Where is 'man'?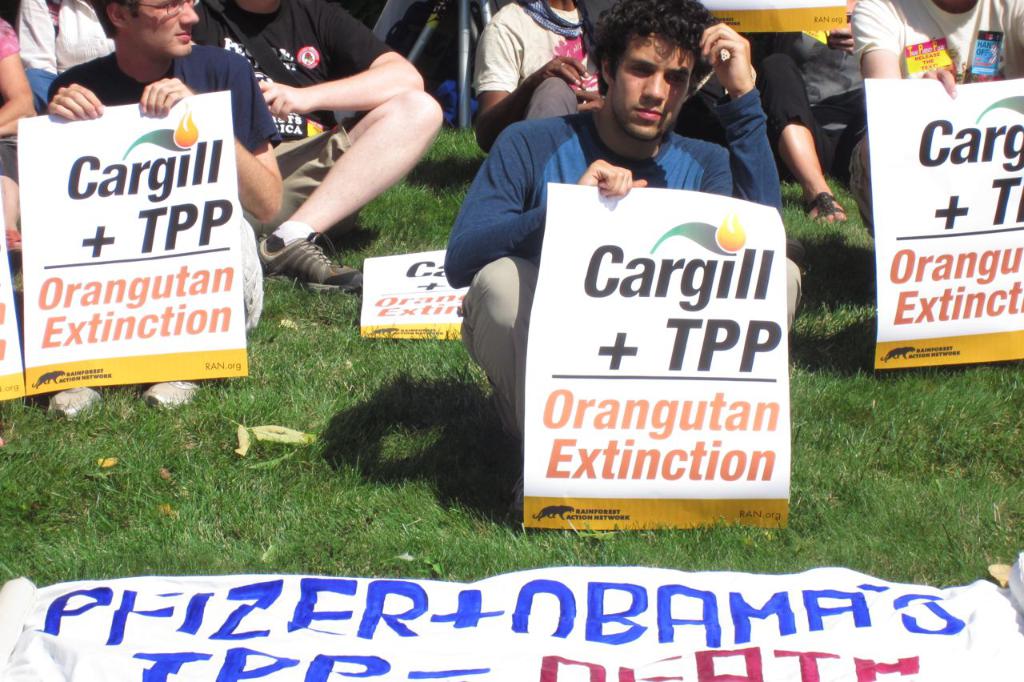
locate(486, 33, 801, 520).
